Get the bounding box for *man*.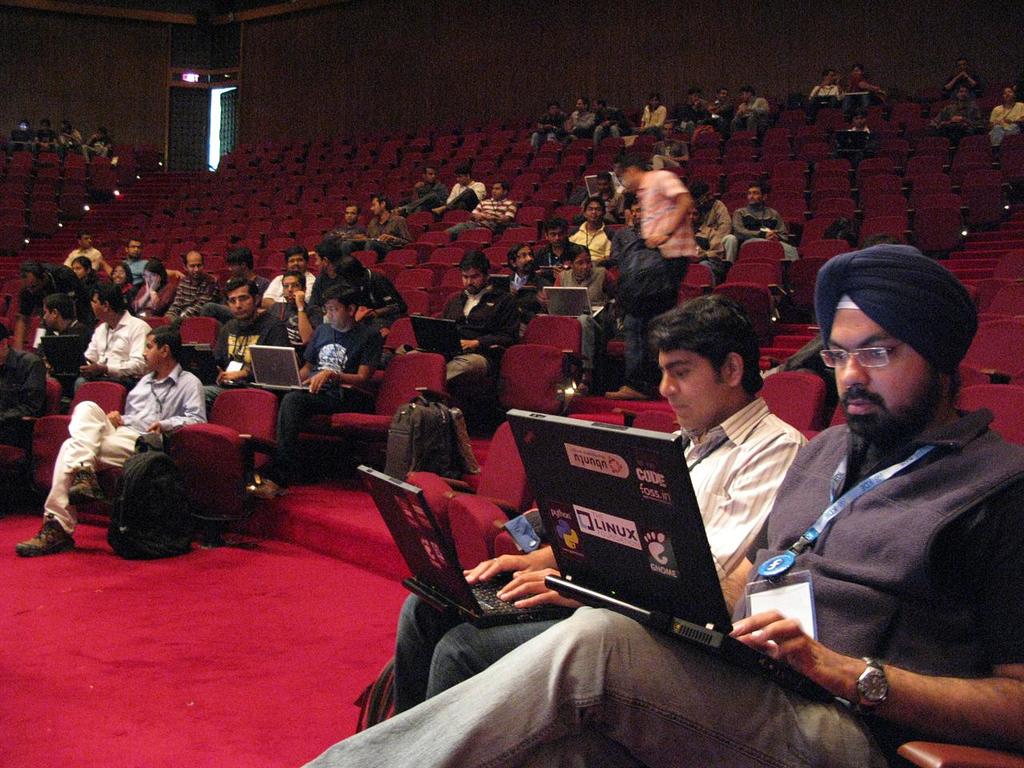
Rect(430, 164, 486, 216).
